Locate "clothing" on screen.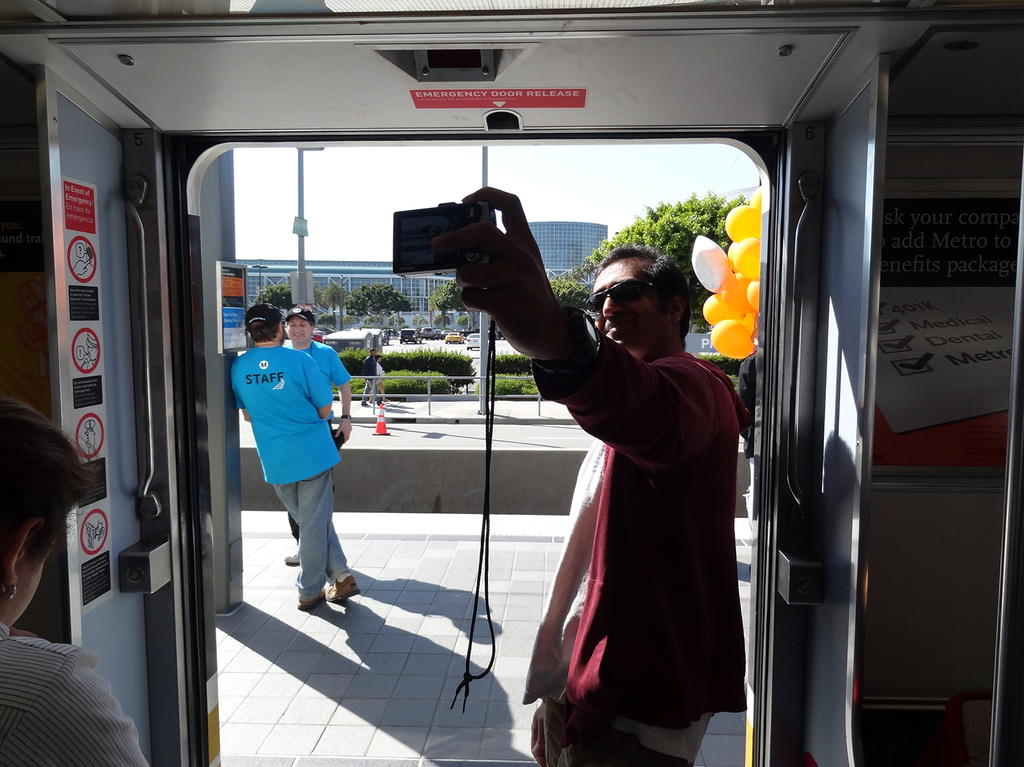
On screen at 1, 620, 149, 766.
